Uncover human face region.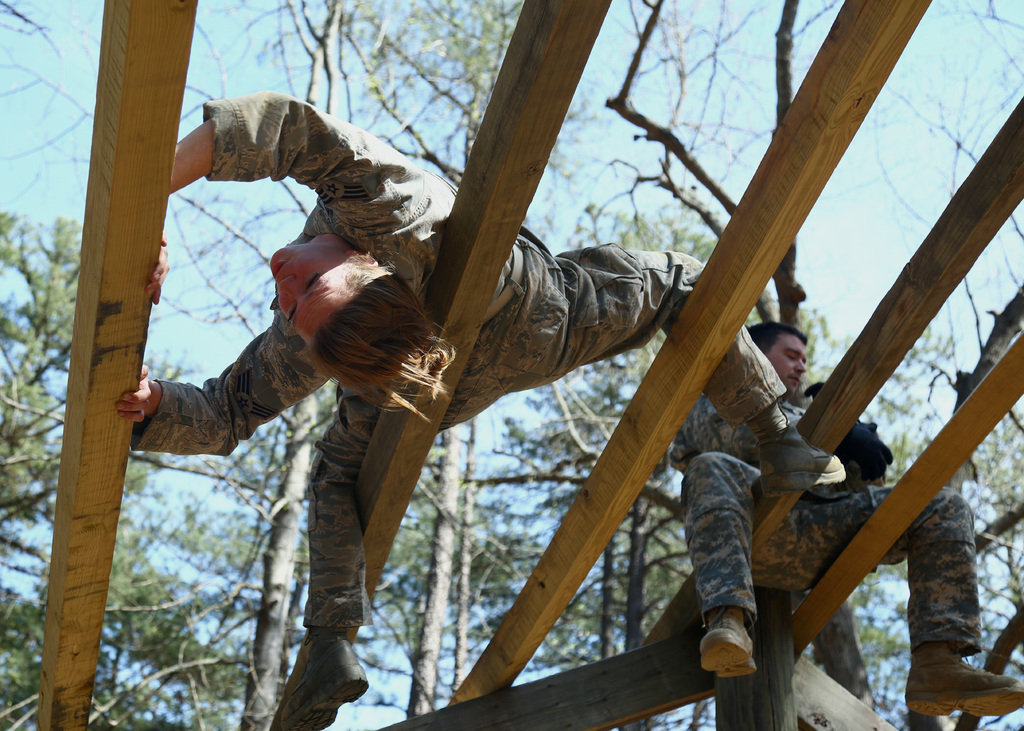
Uncovered: bbox=[269, 245, 364, 342].
